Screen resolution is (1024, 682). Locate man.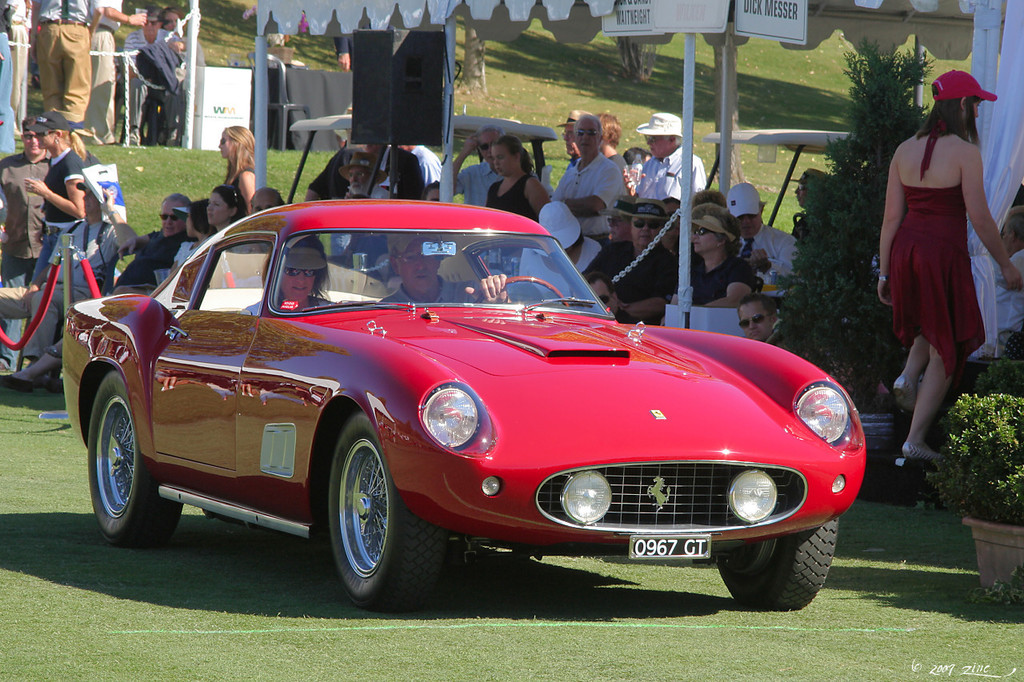
28:0:109:122.
